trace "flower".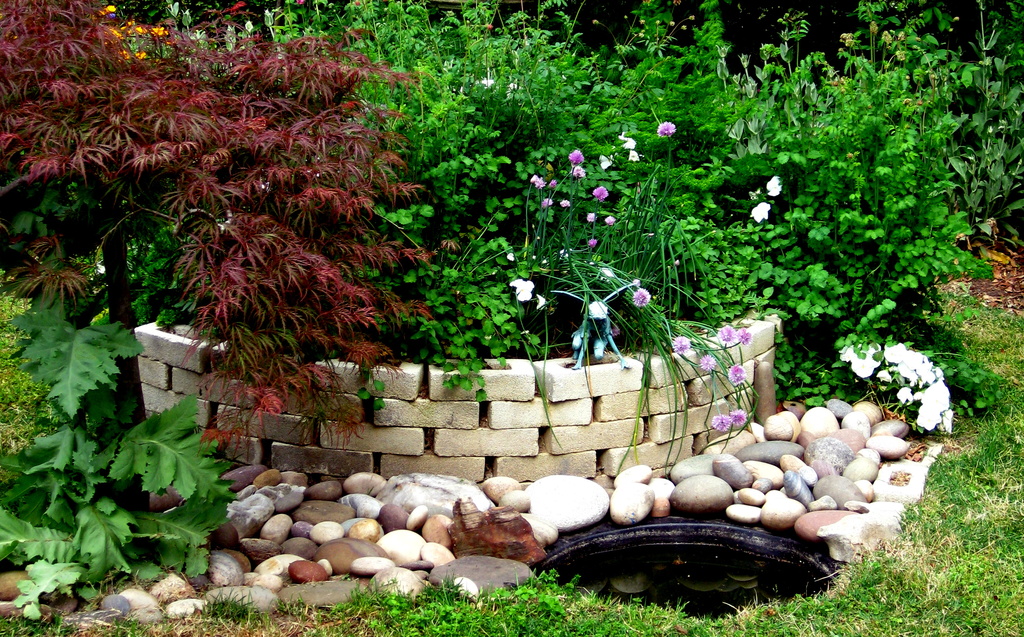
Traced to {"x1": 735, "y1": 326, "x2": 750, "y2": 344}.
